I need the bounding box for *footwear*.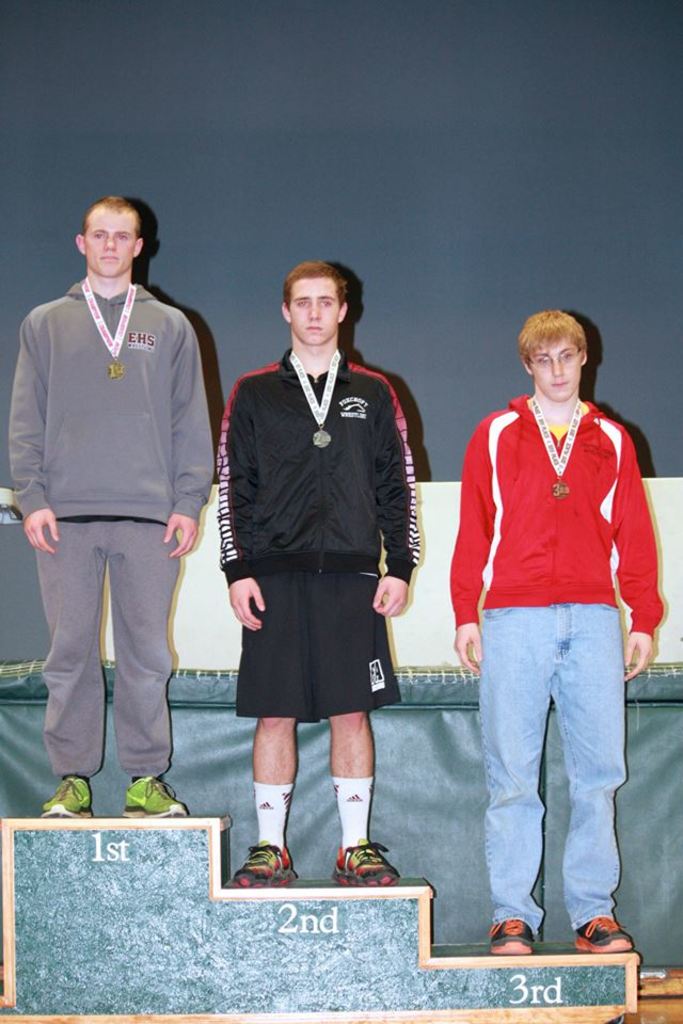
Here it is: <box>579,911,636,954</box>.
